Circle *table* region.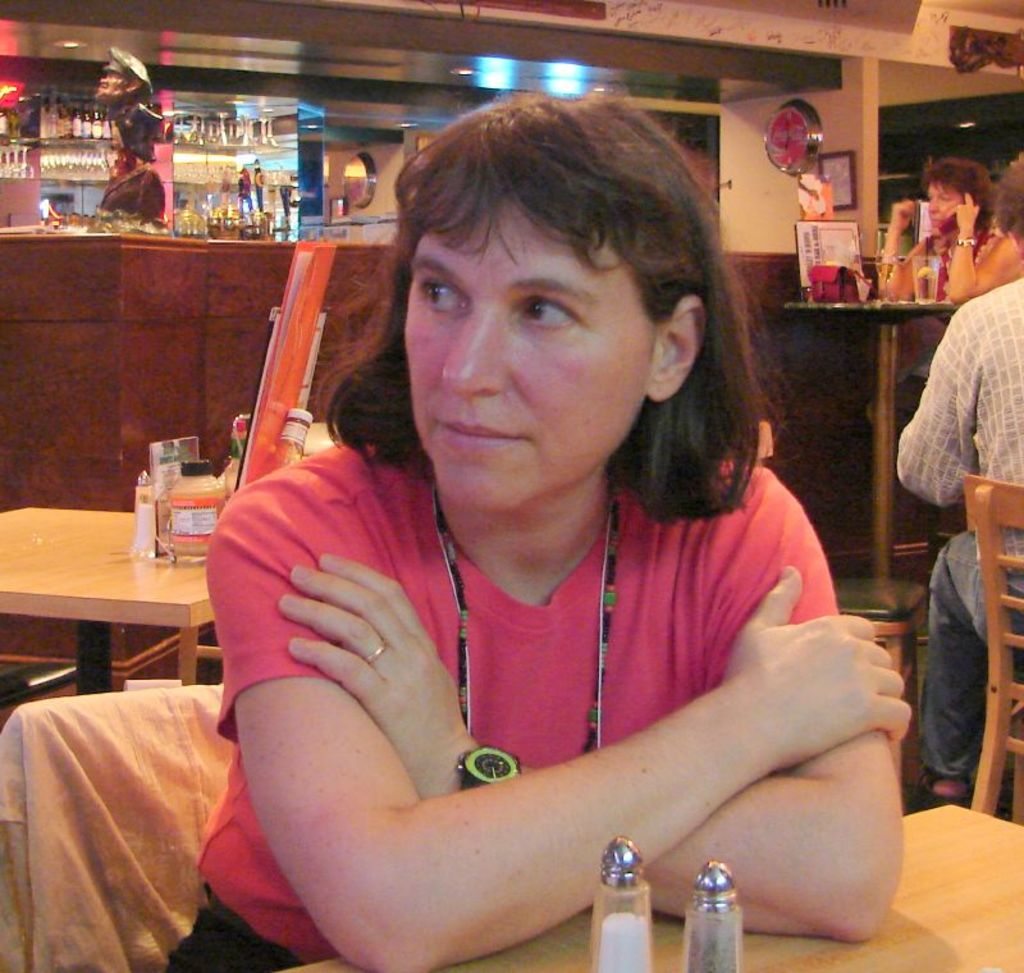
Region: bbox=(0, 499, 234, 693).
